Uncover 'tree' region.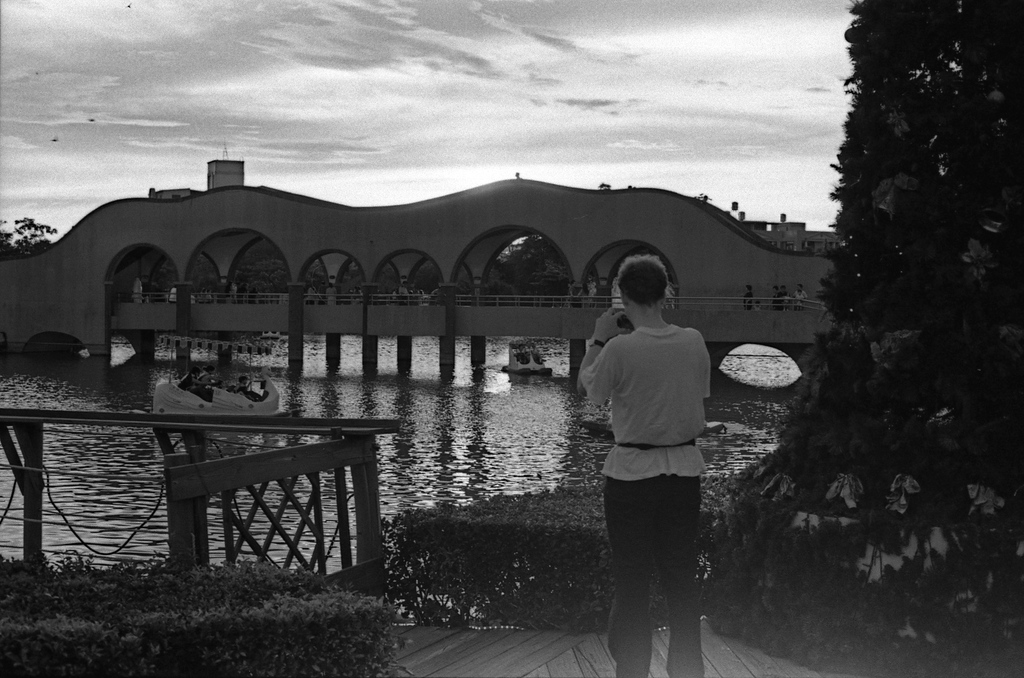
Uncovered: crop(454, 265, 472, 299).
